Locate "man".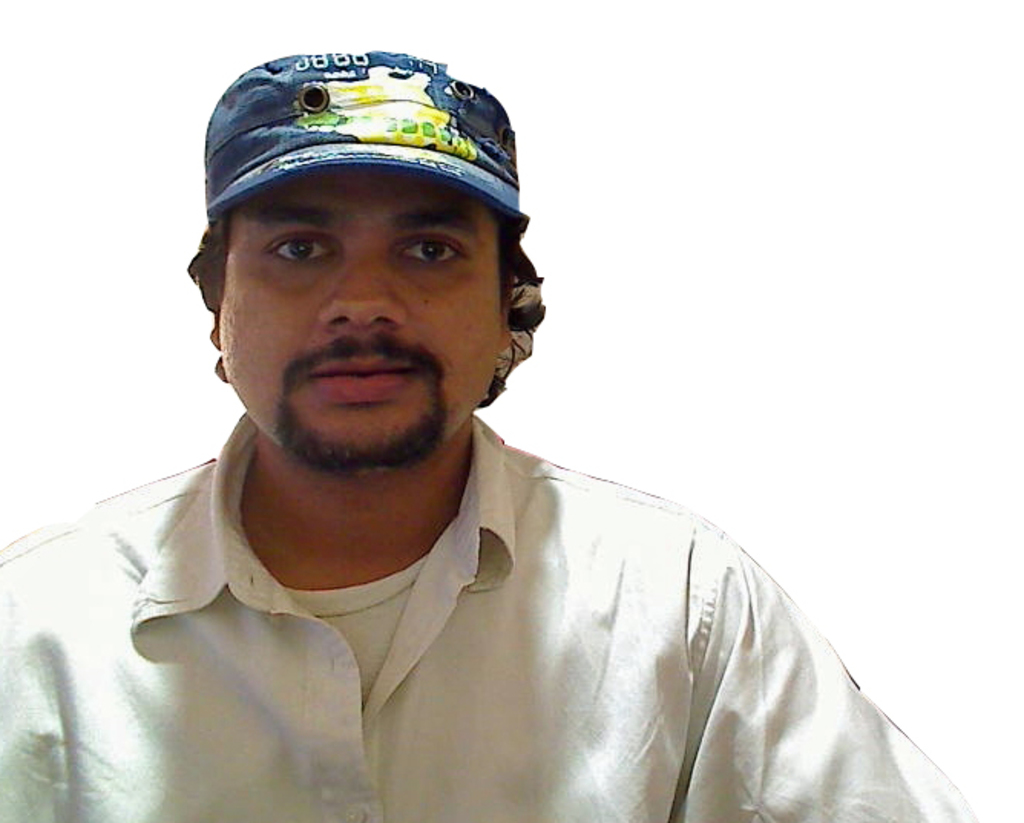
Bounding box: (0, 0, 955, 822).
